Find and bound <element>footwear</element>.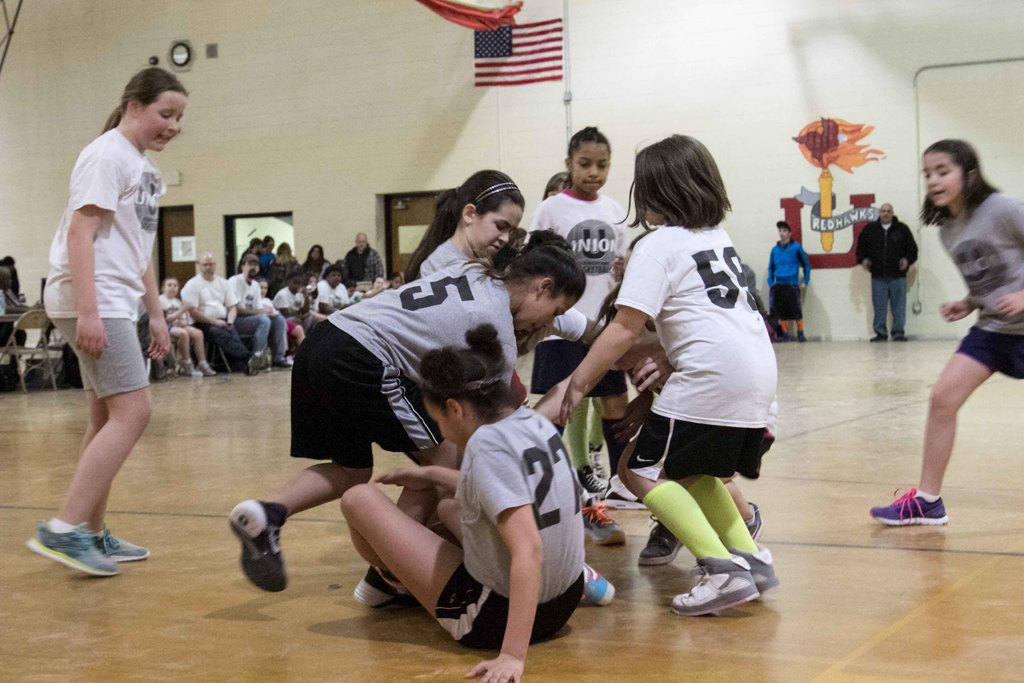
Bound: <region>195, 359, 218, 378</region>.
